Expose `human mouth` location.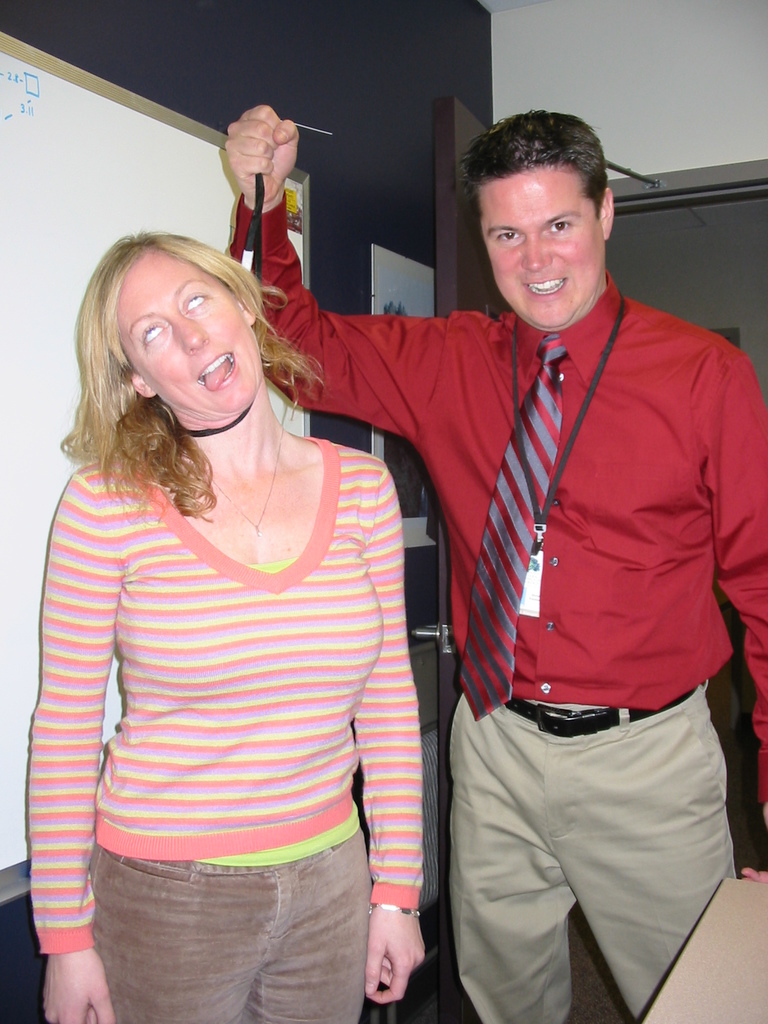
Exposed at box(520, 275, 566, 301).
